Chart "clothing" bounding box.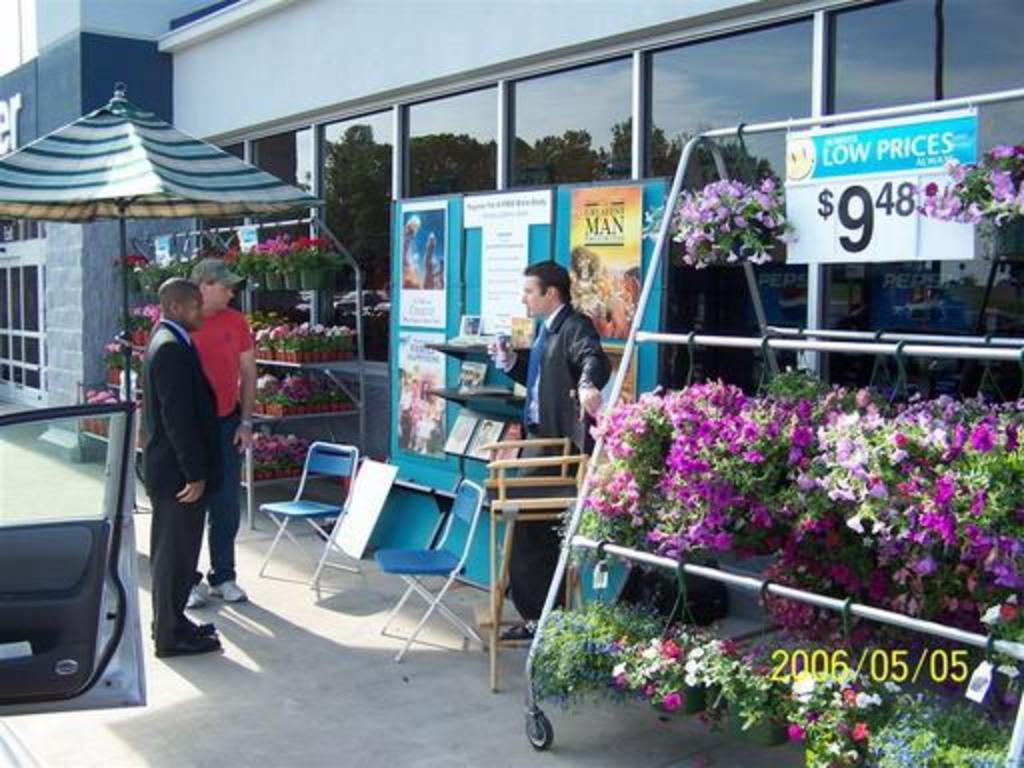
Charted: x1=194, y1=310, x2=254, y2=584.
